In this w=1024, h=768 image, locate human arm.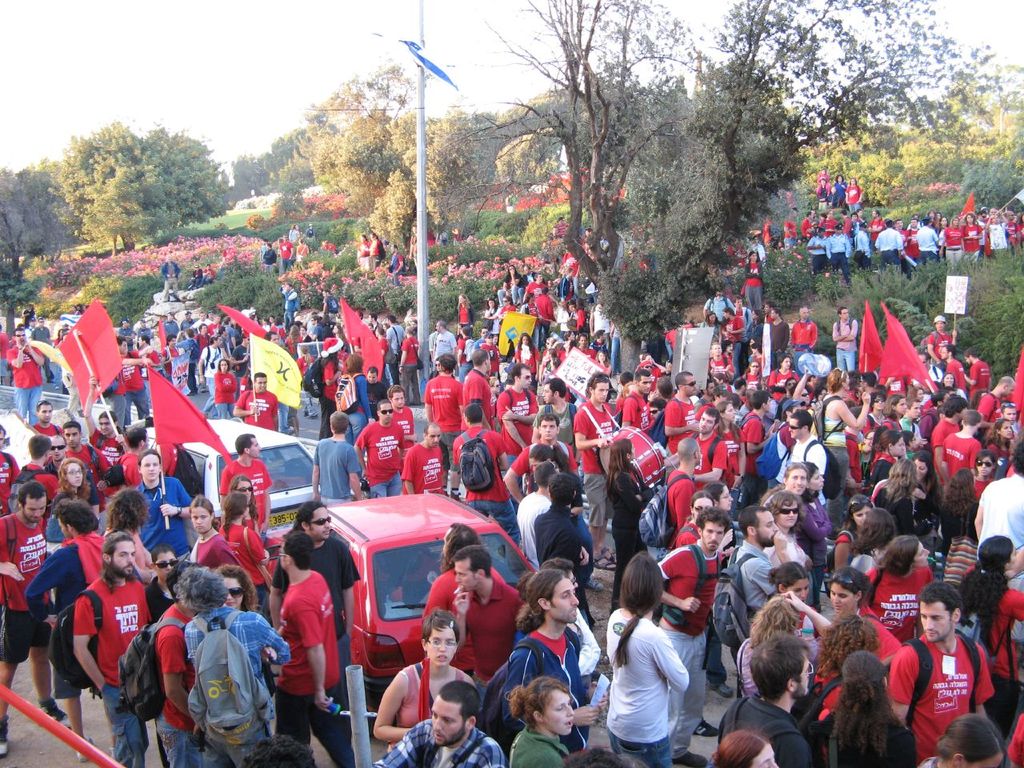
Bounding box: (702, 454, 749, 486).
